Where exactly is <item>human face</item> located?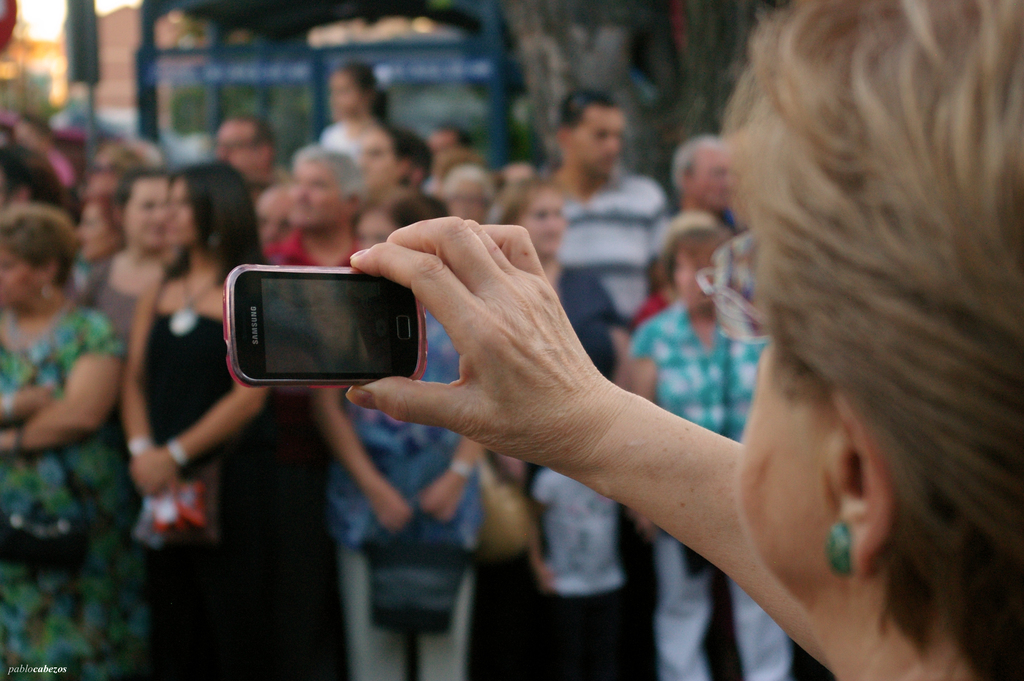
Its bounding box is select_region(357, 209, 402, 250).
